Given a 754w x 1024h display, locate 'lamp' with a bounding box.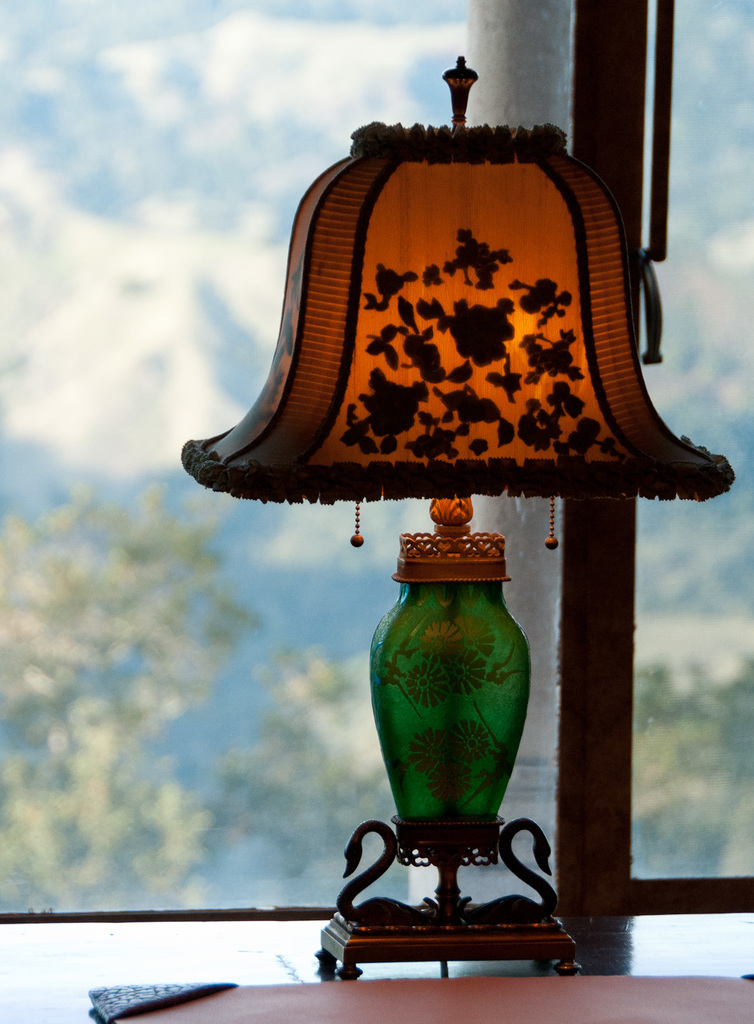
Located: (193,86,713,975).
